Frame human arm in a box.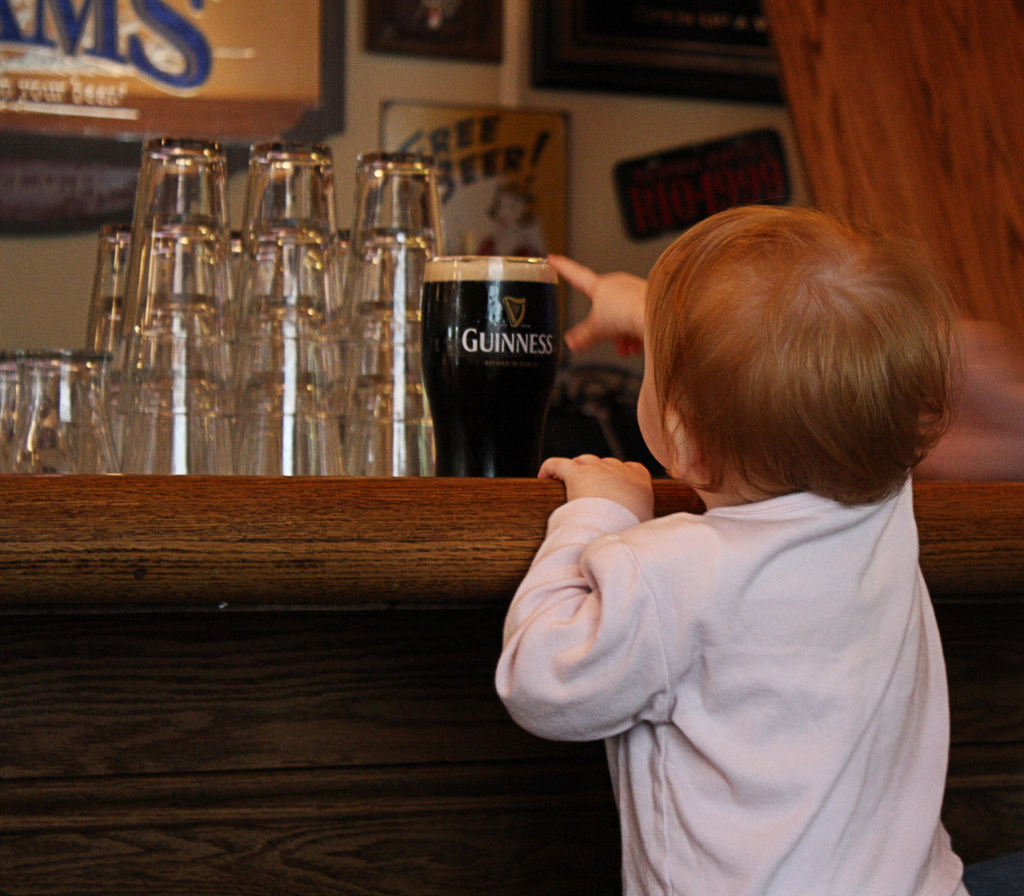
492/486/675/778.
